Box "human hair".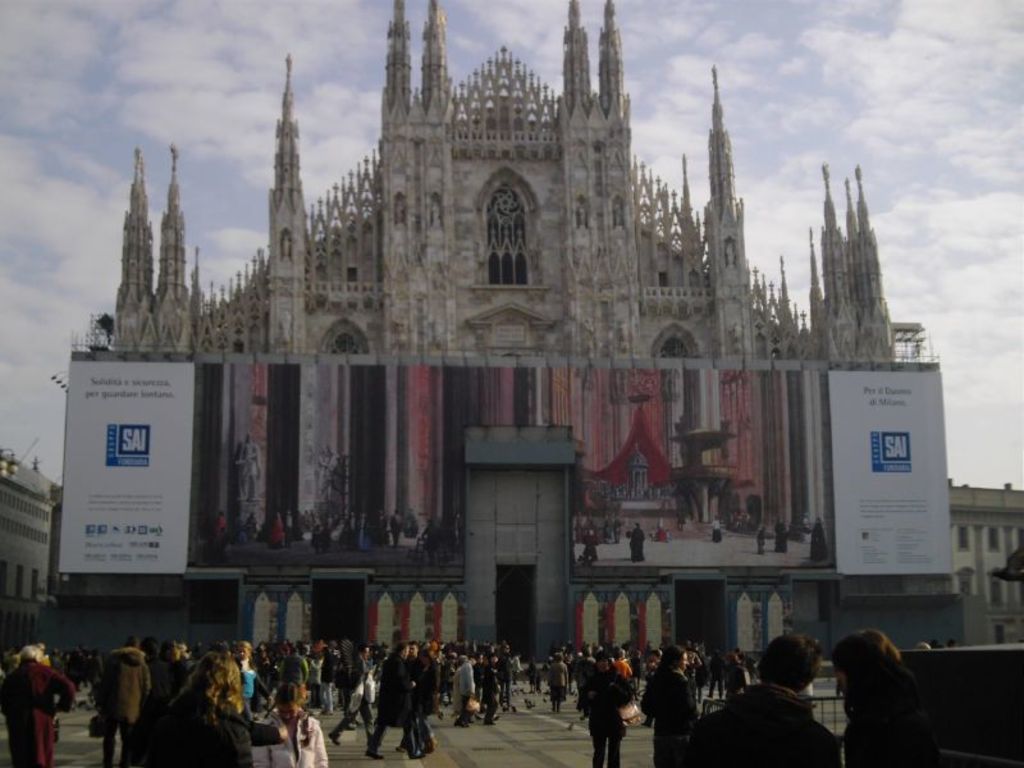
pyautogui.locateOnScreen(161, 644, 247, 737).
